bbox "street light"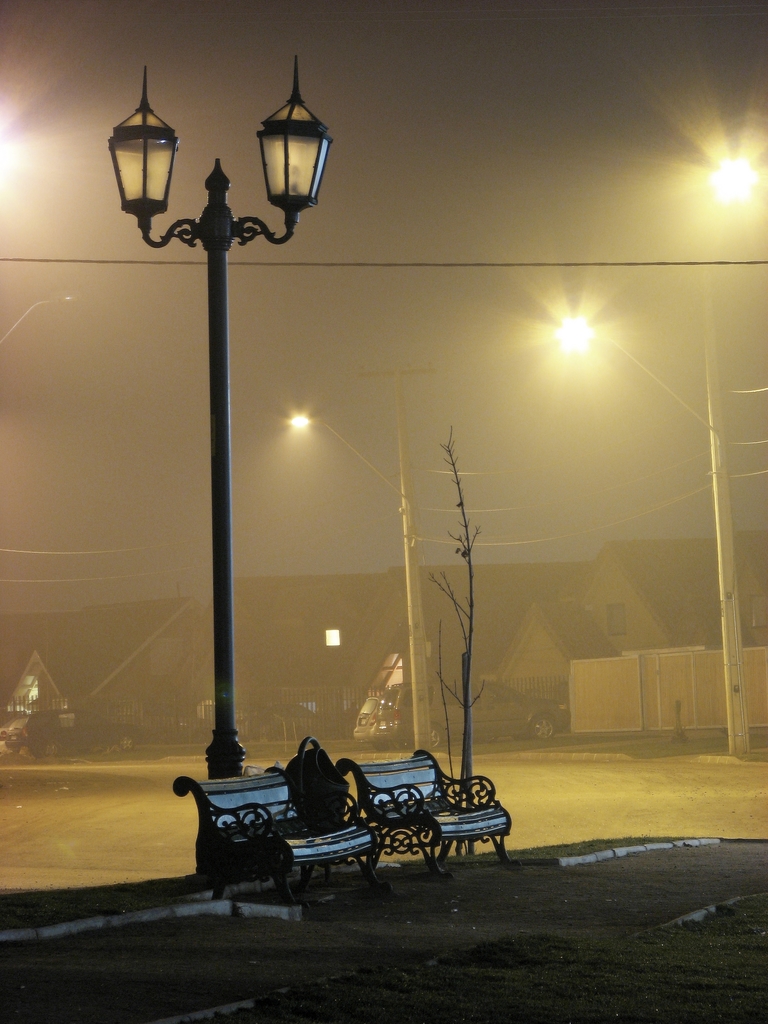
region(108, 55, 340, 786)
